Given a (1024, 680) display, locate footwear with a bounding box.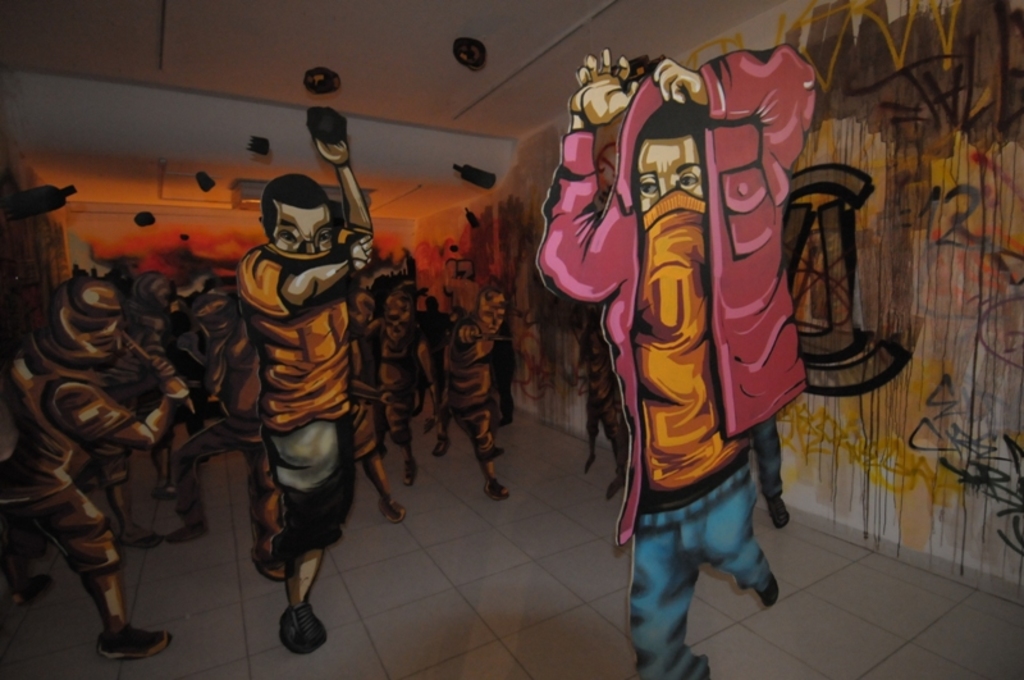
Located: 397, 461, 416, 488.
